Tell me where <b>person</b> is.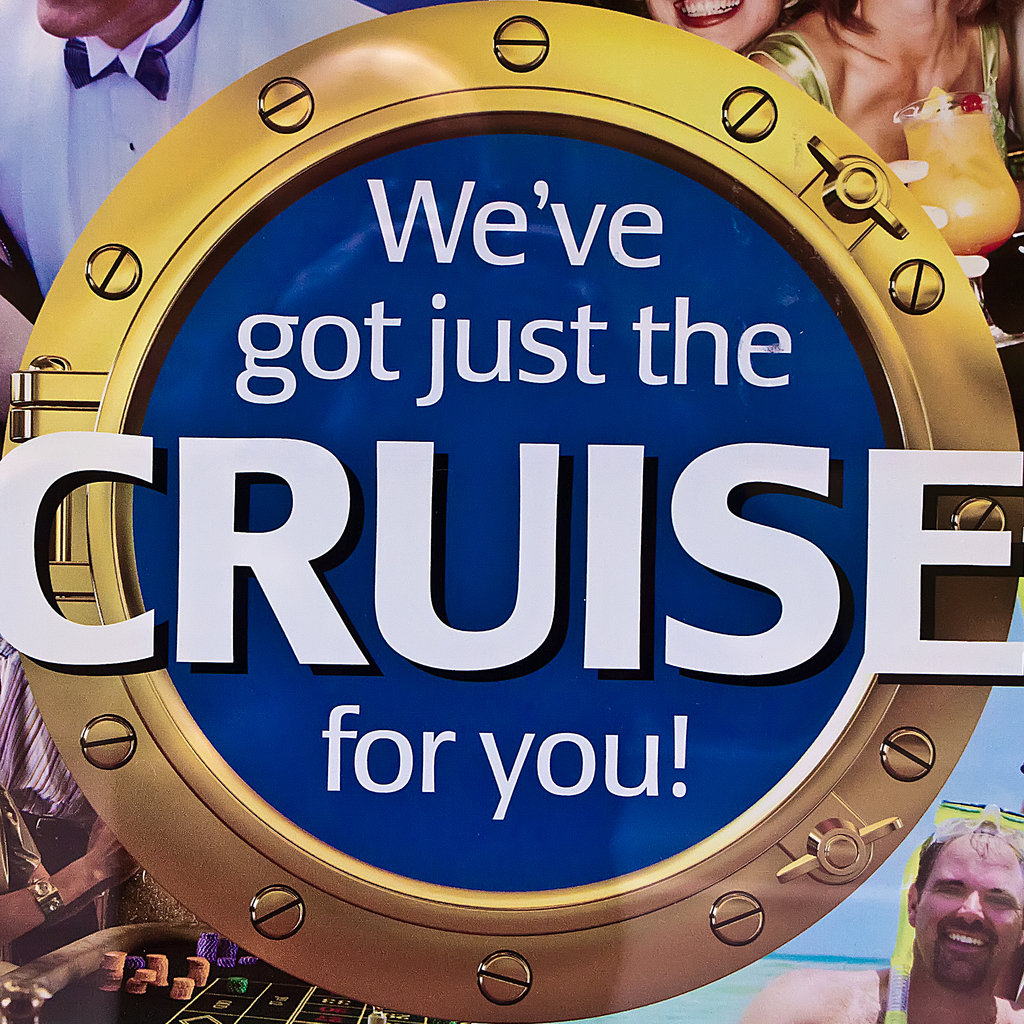
<b>person</b> is at <box>746,0,1014,283</box>.
